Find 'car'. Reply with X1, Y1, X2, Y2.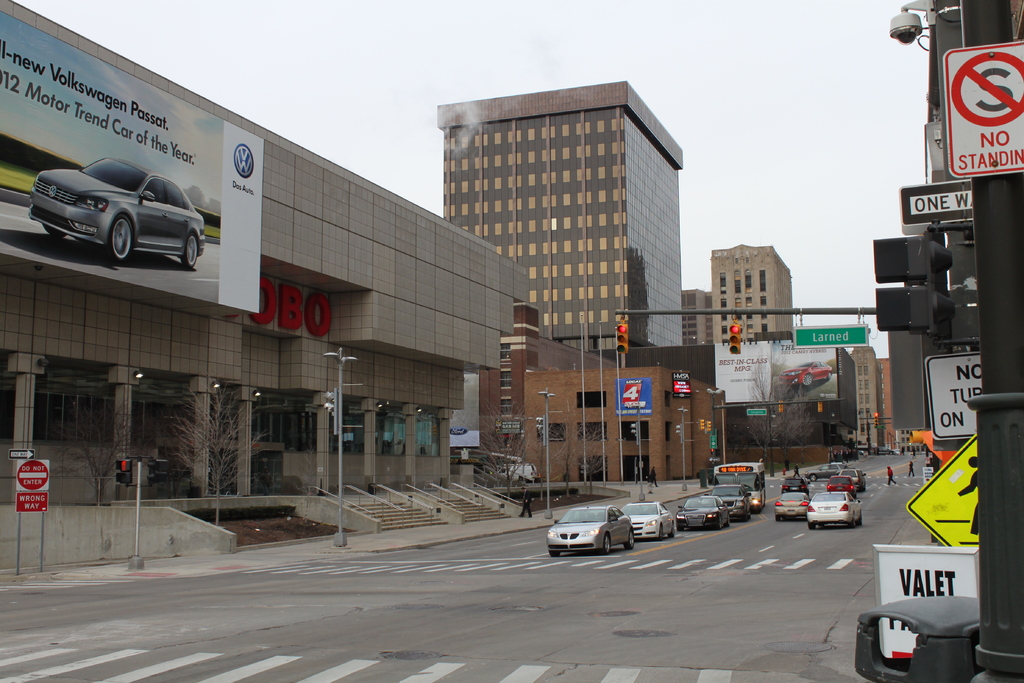
675, 493, 729, 529.
